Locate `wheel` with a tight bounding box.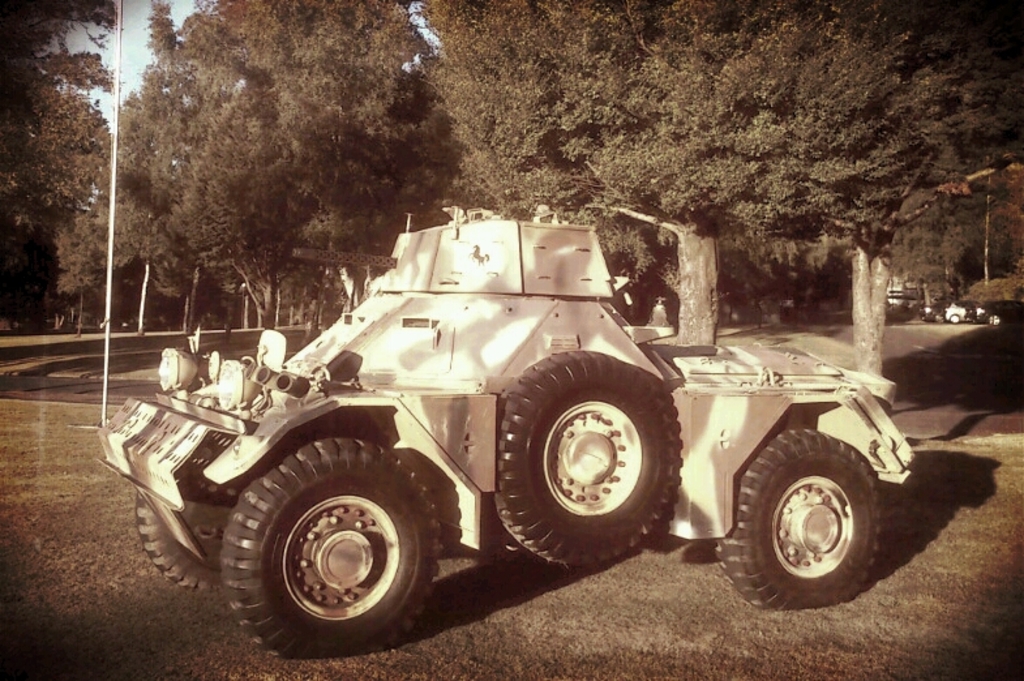
488,351,677,567.
